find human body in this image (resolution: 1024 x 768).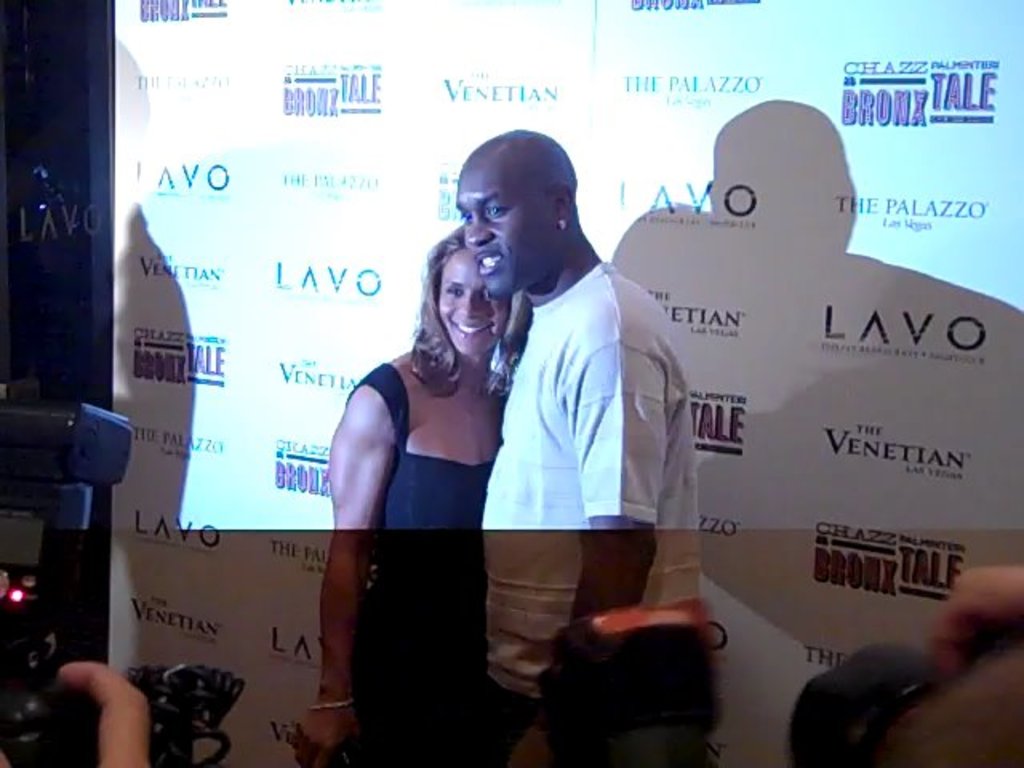
[0,654,154,766].
